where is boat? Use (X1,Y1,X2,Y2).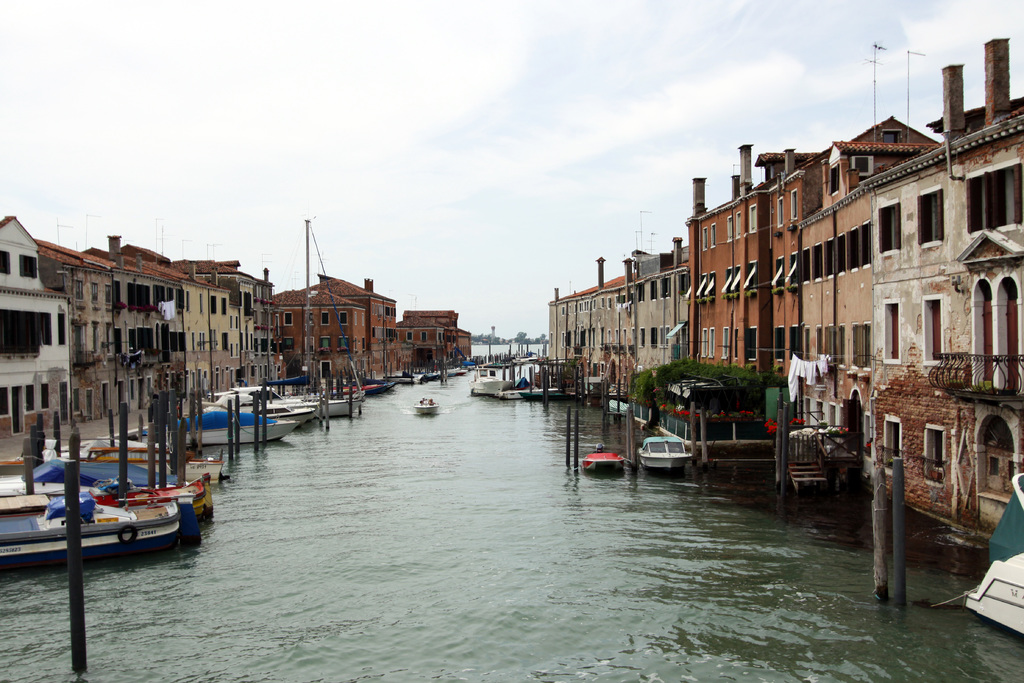
(473,375,508,395).
